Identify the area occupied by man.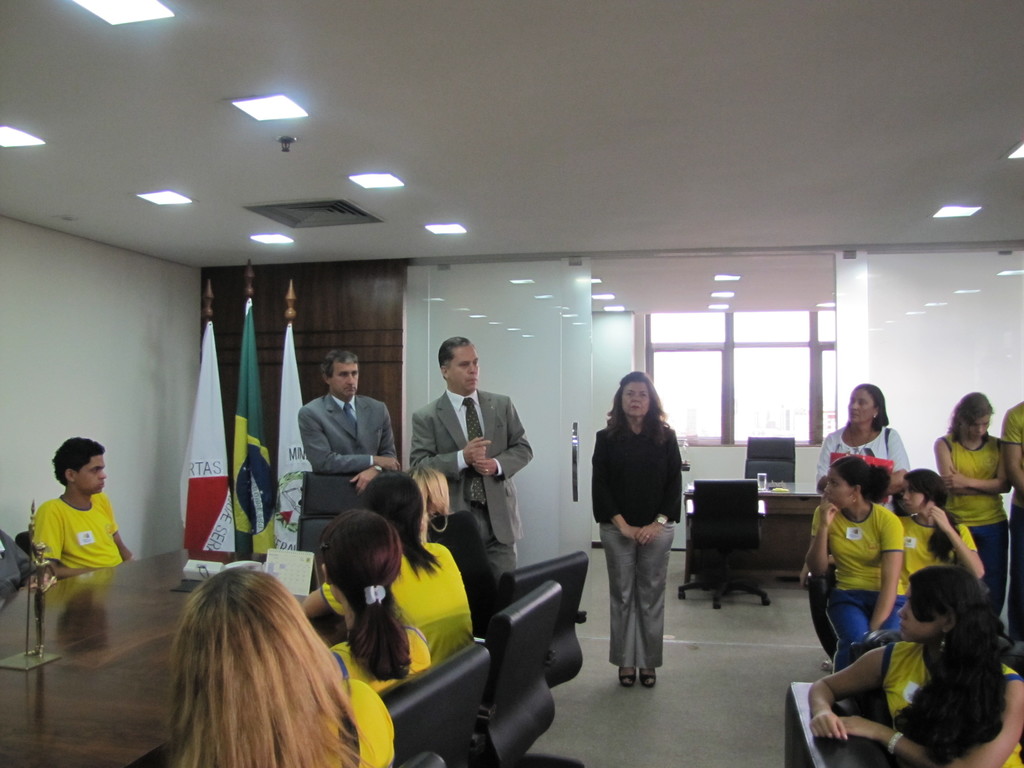
Area: BBox(31, 436, 136, 577).
